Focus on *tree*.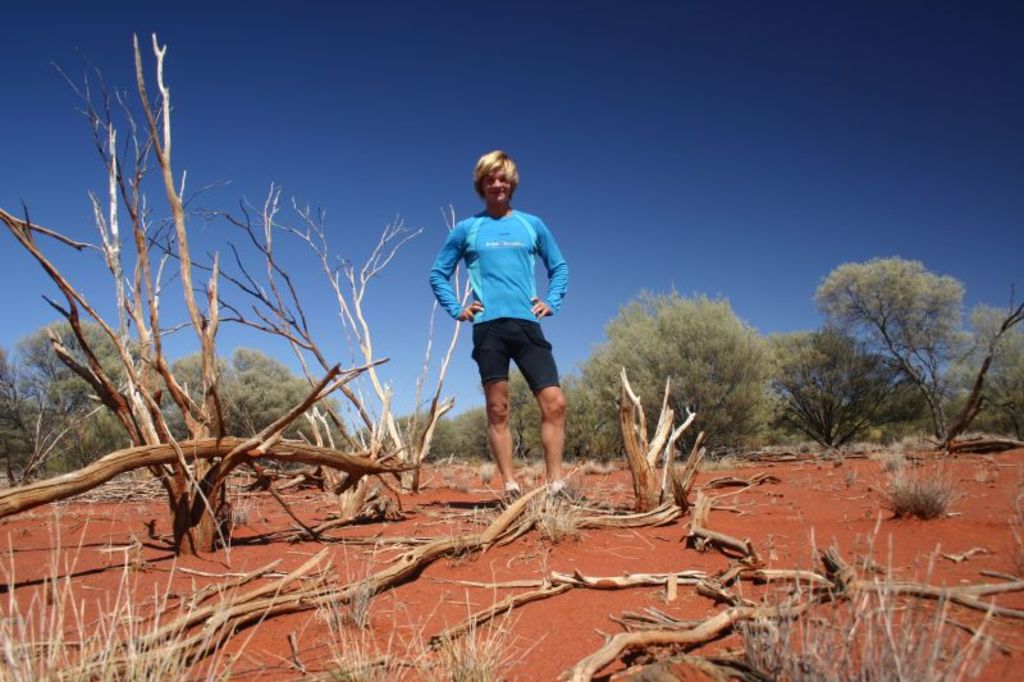
Focused at [820, 230, 975, 438].
